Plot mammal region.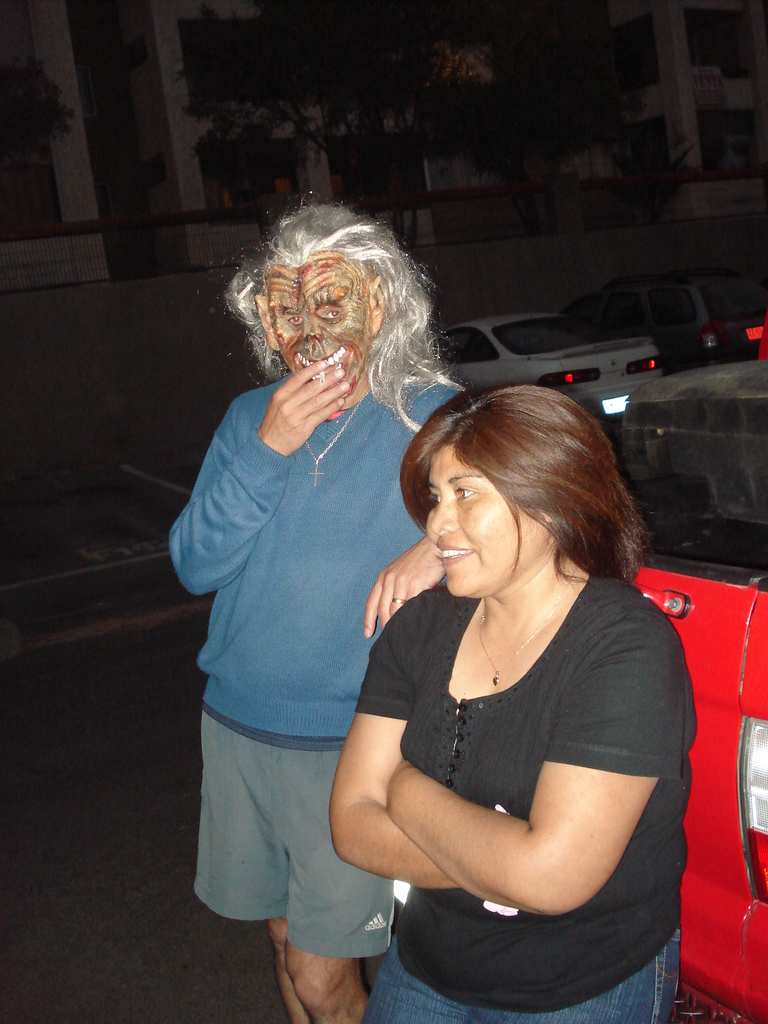
Plotted at bbox=[321, 387, 698, 1023].
